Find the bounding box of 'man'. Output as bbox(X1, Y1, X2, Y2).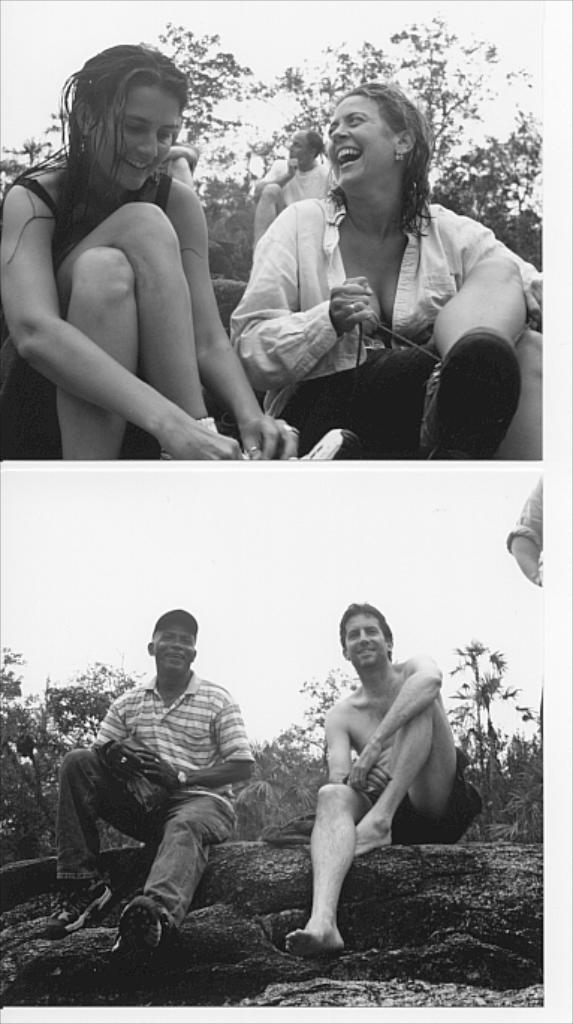
bbox(287, 611, 464, 952).
